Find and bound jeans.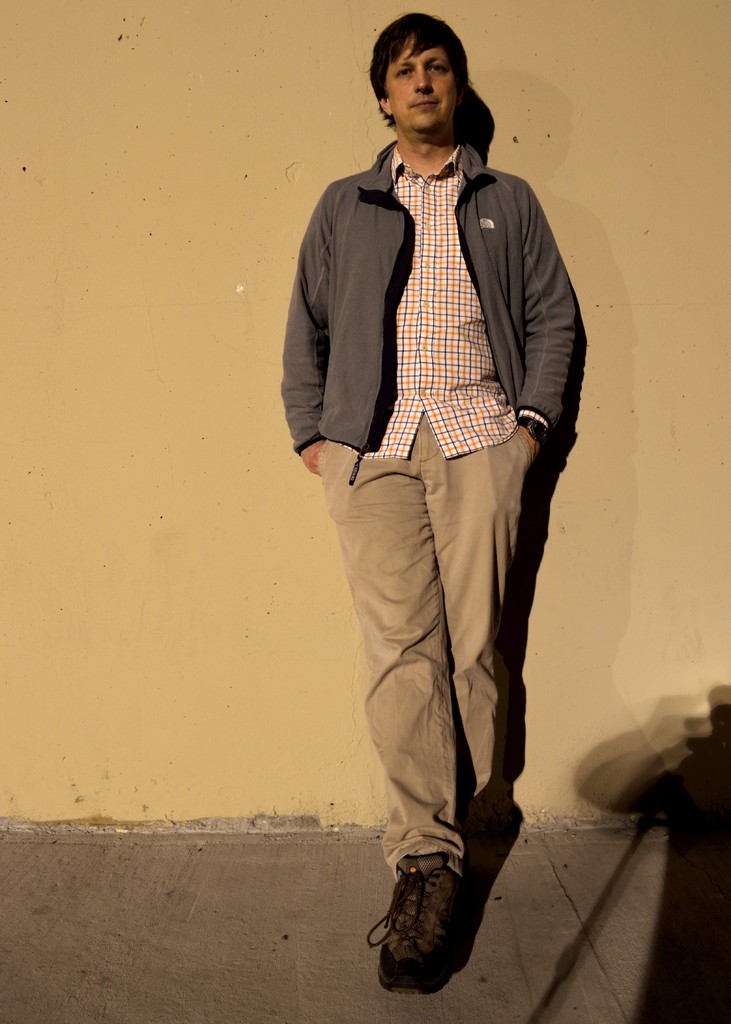
Bound: [left=317, top=410, right=530, bottom=879].
